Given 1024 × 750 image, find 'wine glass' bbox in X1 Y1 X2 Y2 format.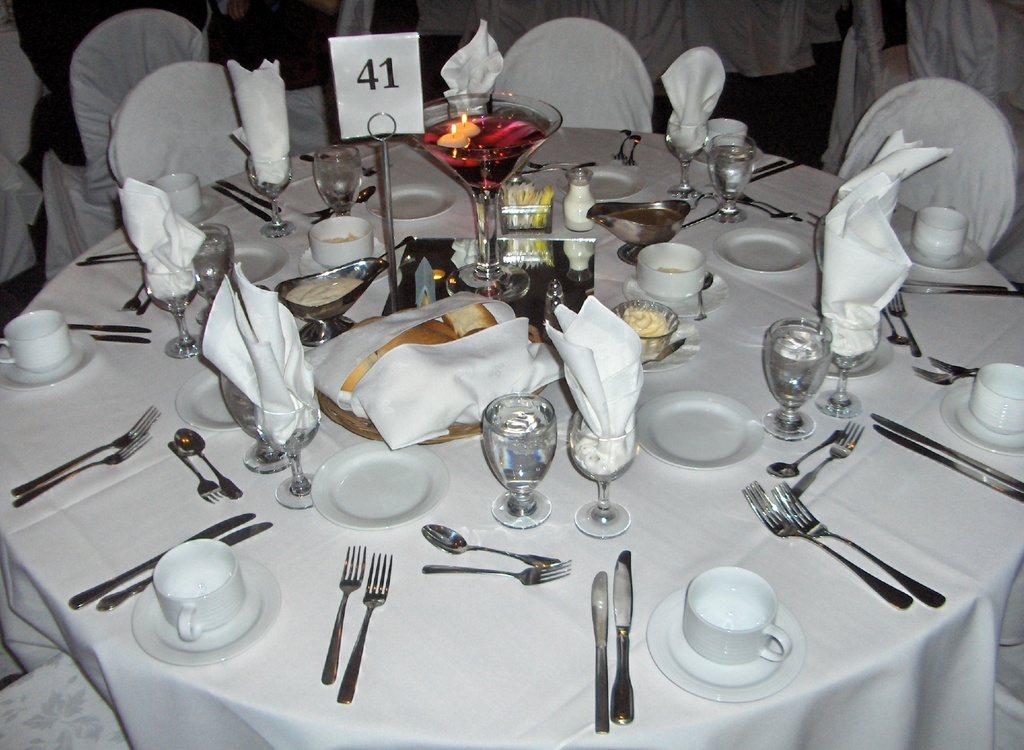
316 149 361 216.
